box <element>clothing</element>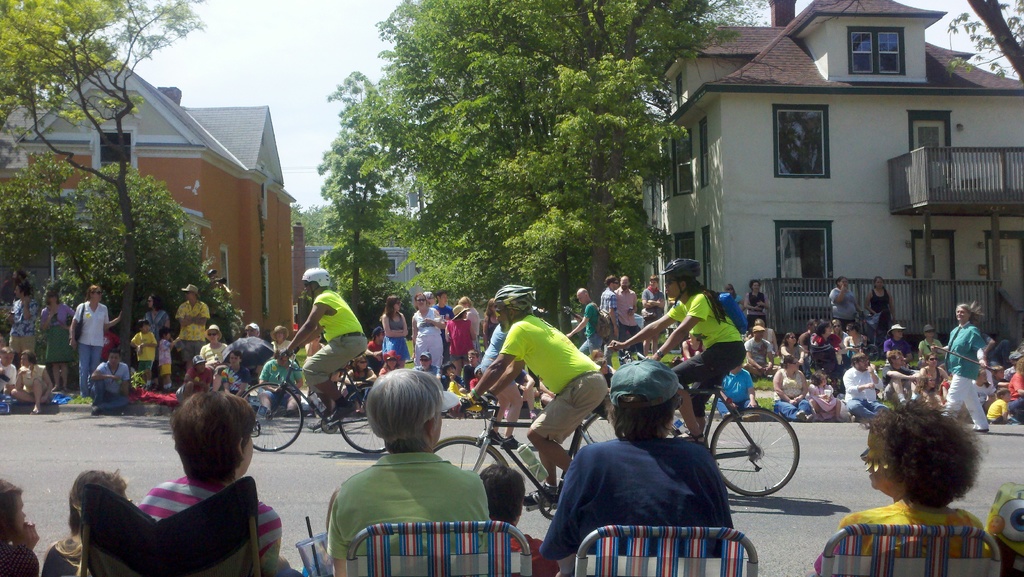
[874,289,893,333]
